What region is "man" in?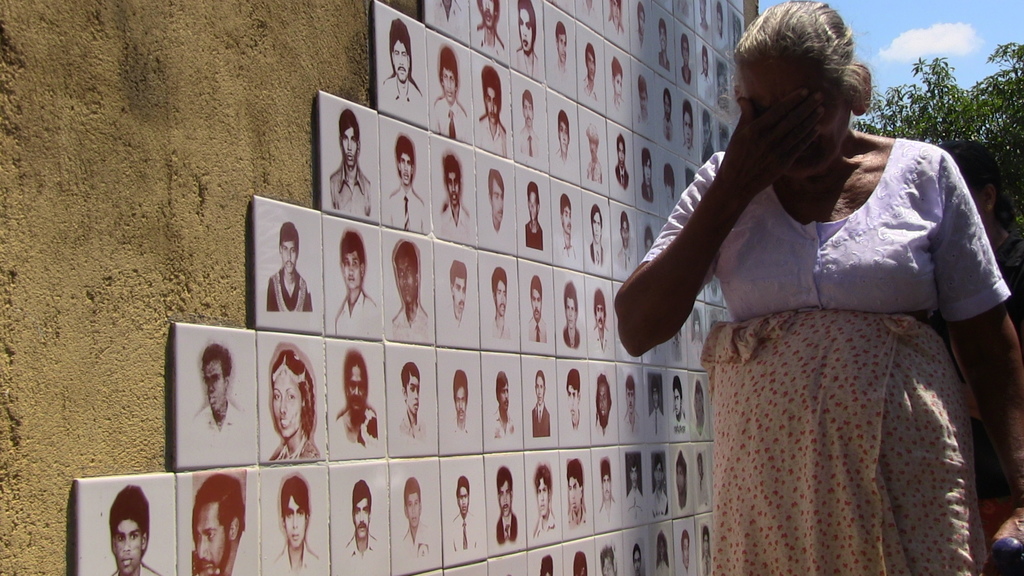
{"x1": 513, "y1": 95, "x2": 542, "y2": 158}.
